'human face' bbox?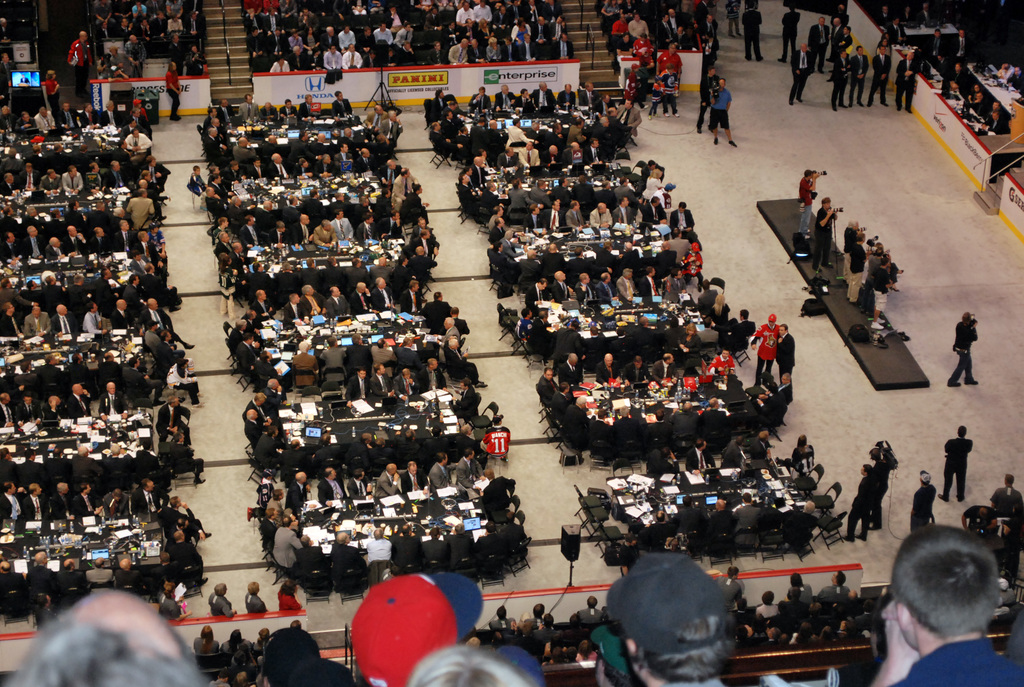
x1=511 y1=150 x2=515 y2=156
